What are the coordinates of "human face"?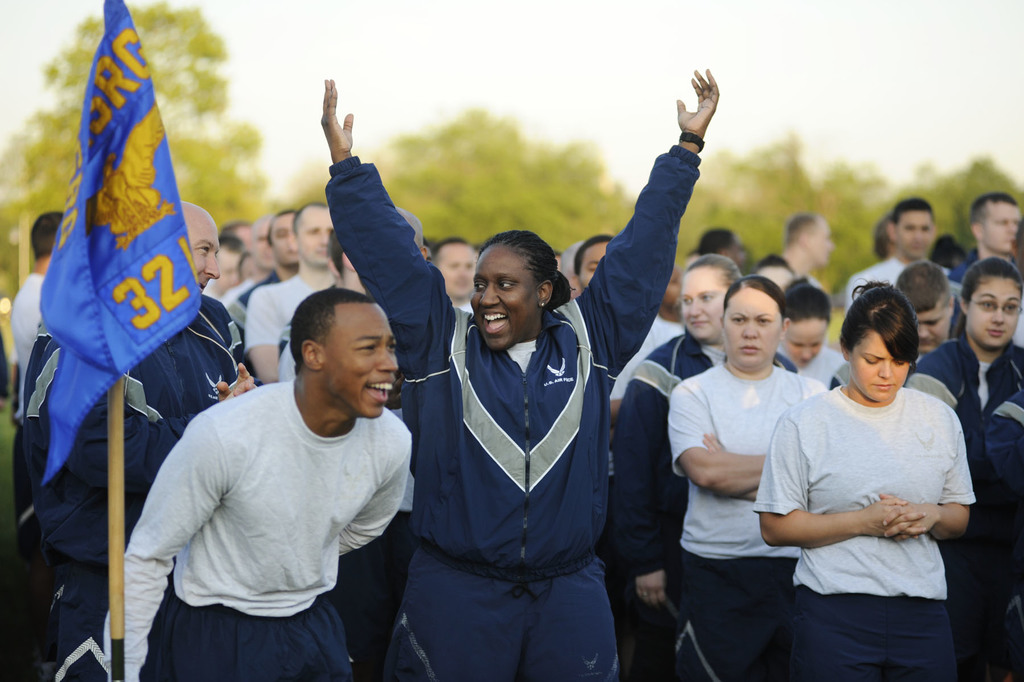
BBox(679, 267, 720, 341).
